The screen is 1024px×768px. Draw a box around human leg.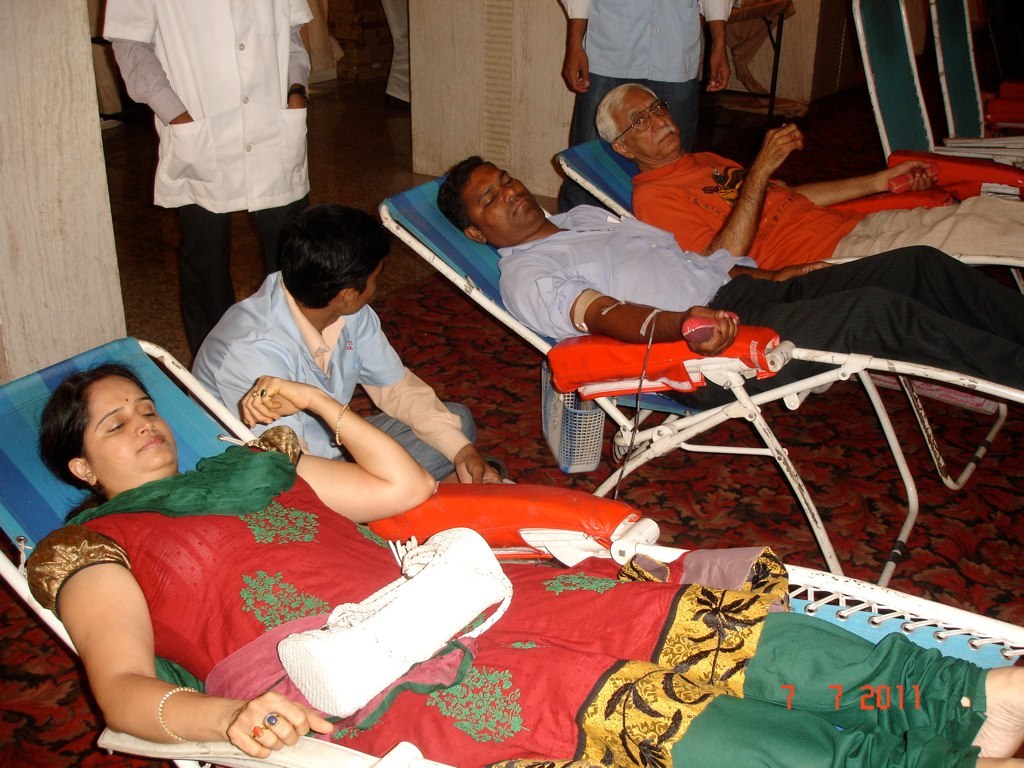
{"left": 922, "top": 192, "right": 1023, "bottom": 238}.
